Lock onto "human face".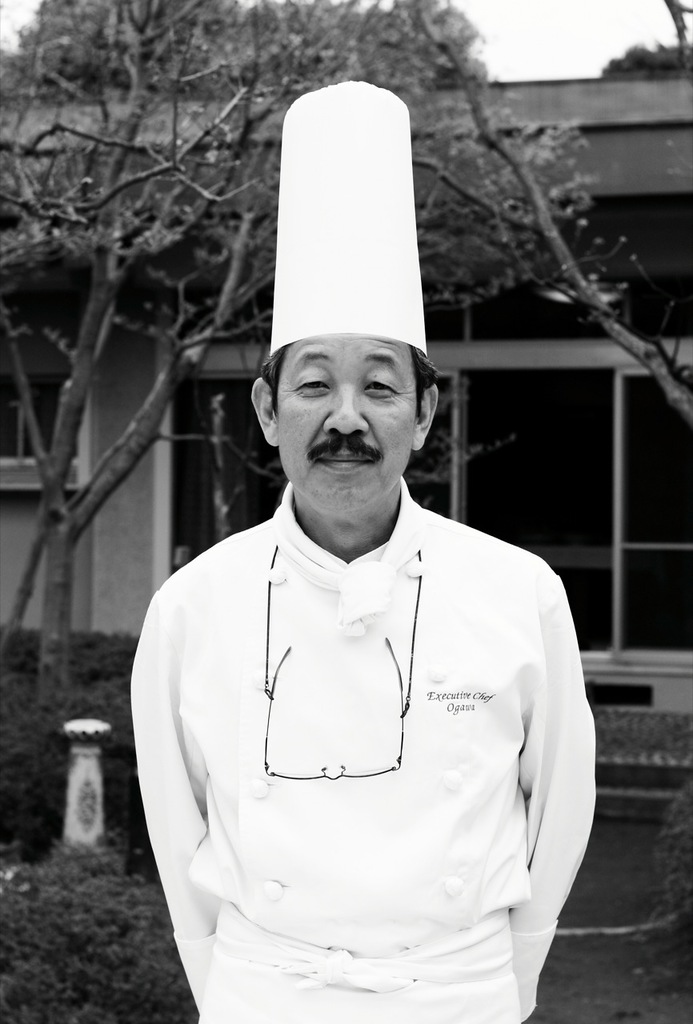
Locked: box=[279, 332, 416, 511].
